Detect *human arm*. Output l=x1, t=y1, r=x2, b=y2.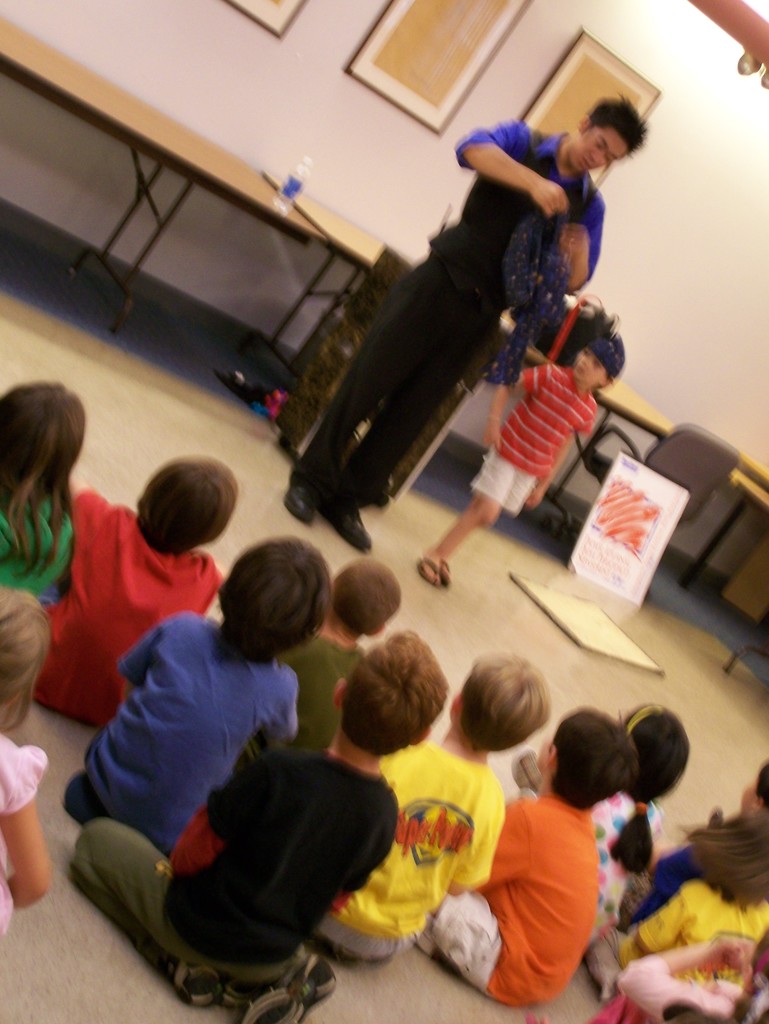
l=447, t=778, r=497, b=895.
